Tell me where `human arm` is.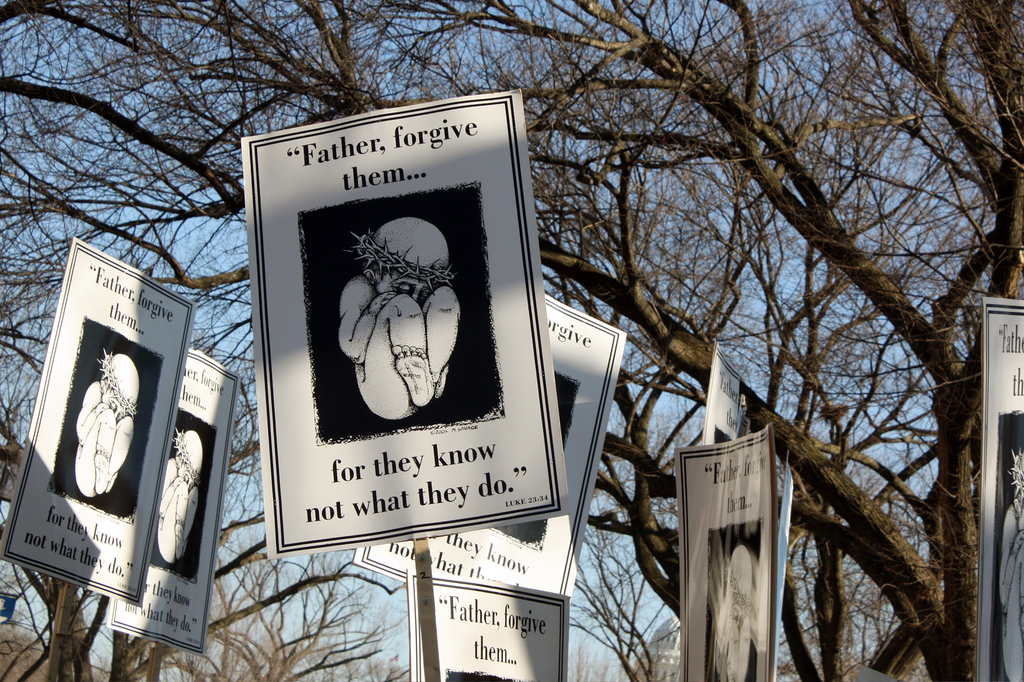
`human arm` is at <box>72,372,114,441</box>.
